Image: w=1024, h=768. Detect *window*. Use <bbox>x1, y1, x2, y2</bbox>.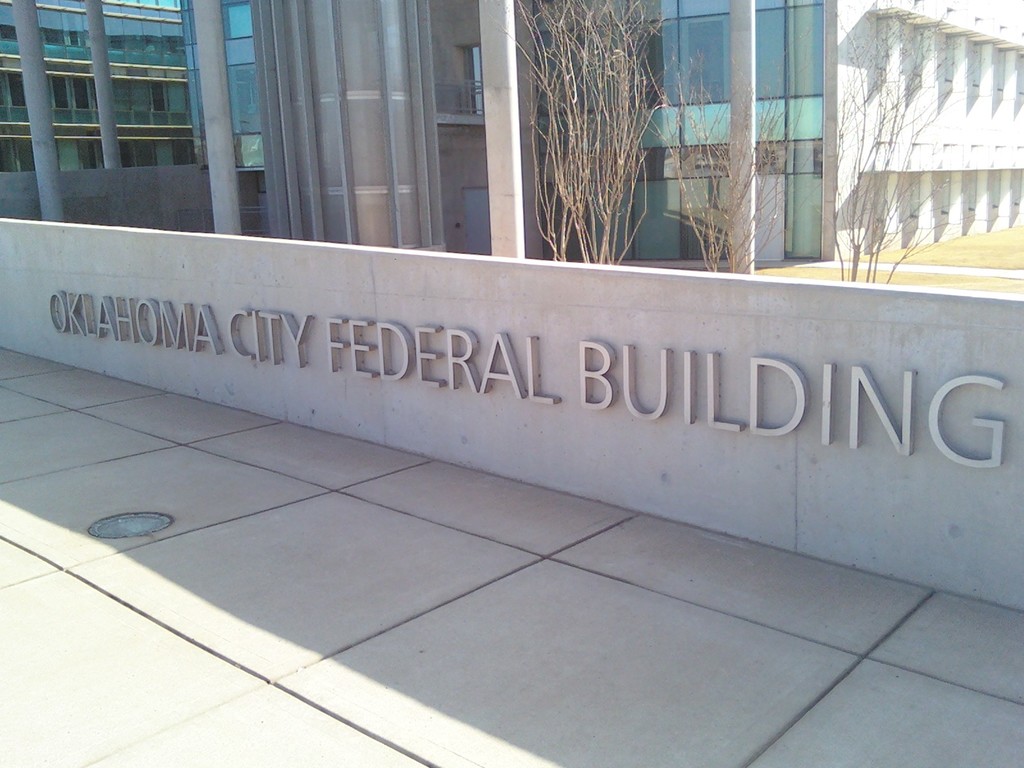
<bbox>144, 81, 173, 120</bbox>.
